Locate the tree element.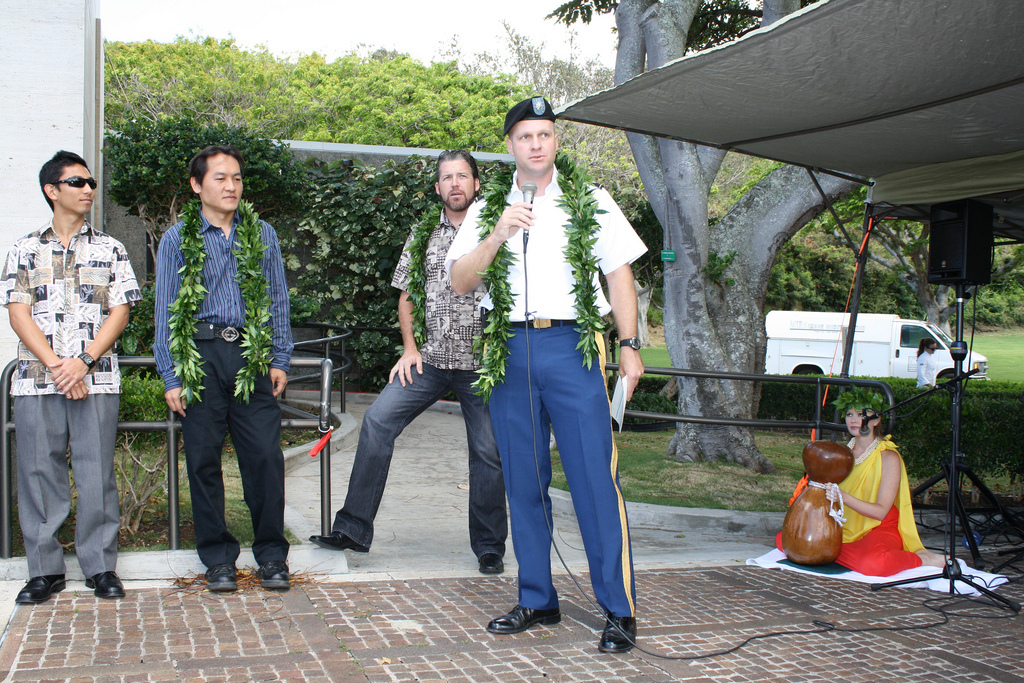
Element bbox: select_region(268, 150, 518, 387).
